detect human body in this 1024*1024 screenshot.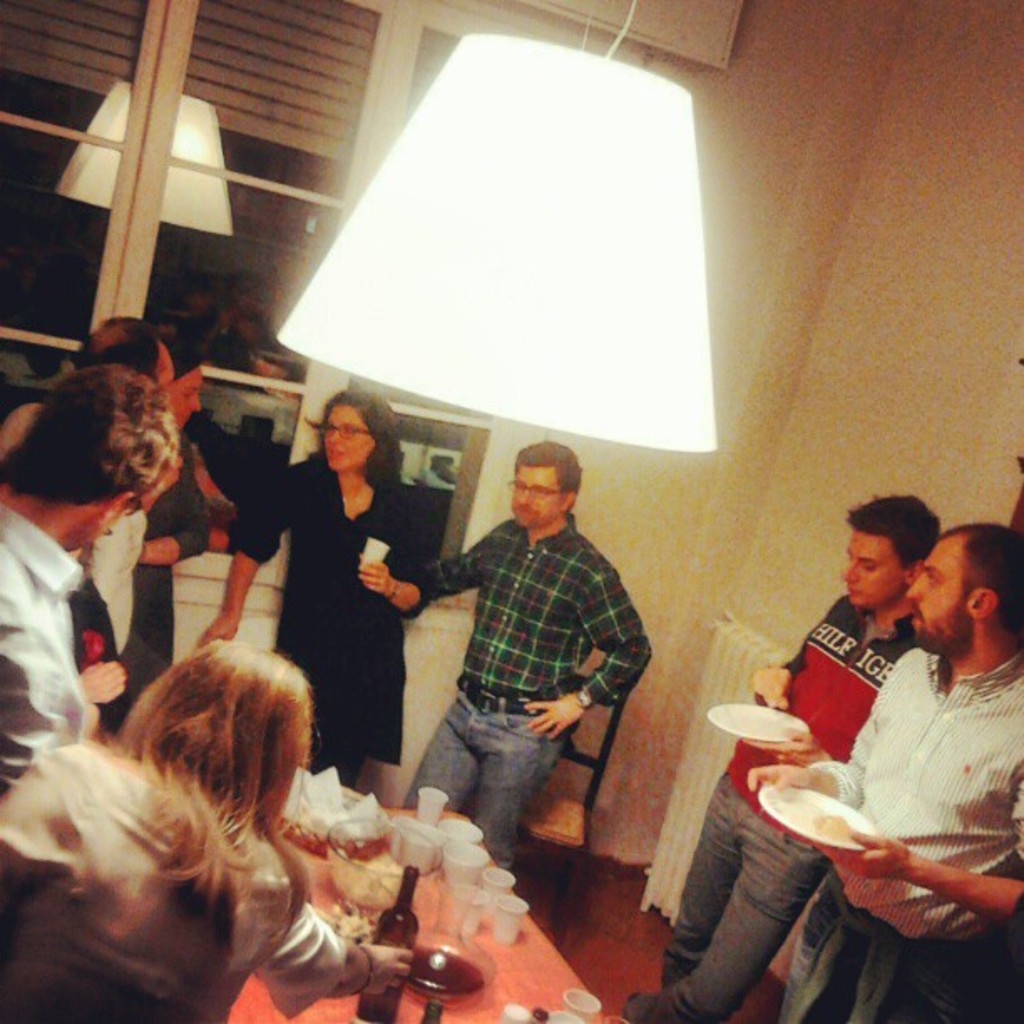
Detection: (left=420, top=515, right=653, bottom=853).
